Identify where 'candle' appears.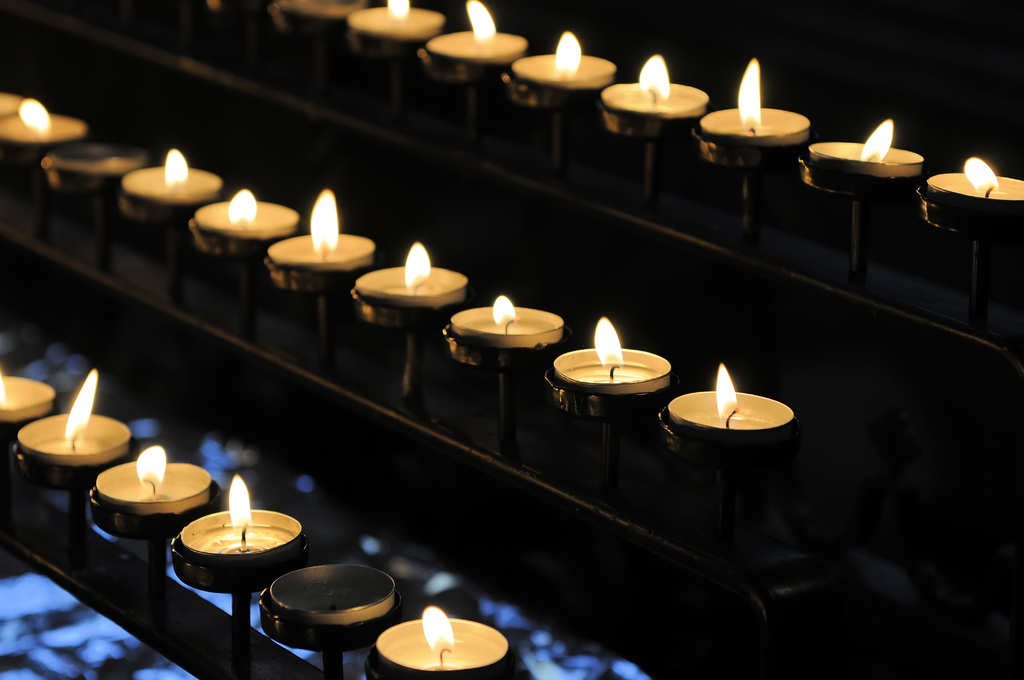
Appears at Rect(194, 185, 295, 236).
